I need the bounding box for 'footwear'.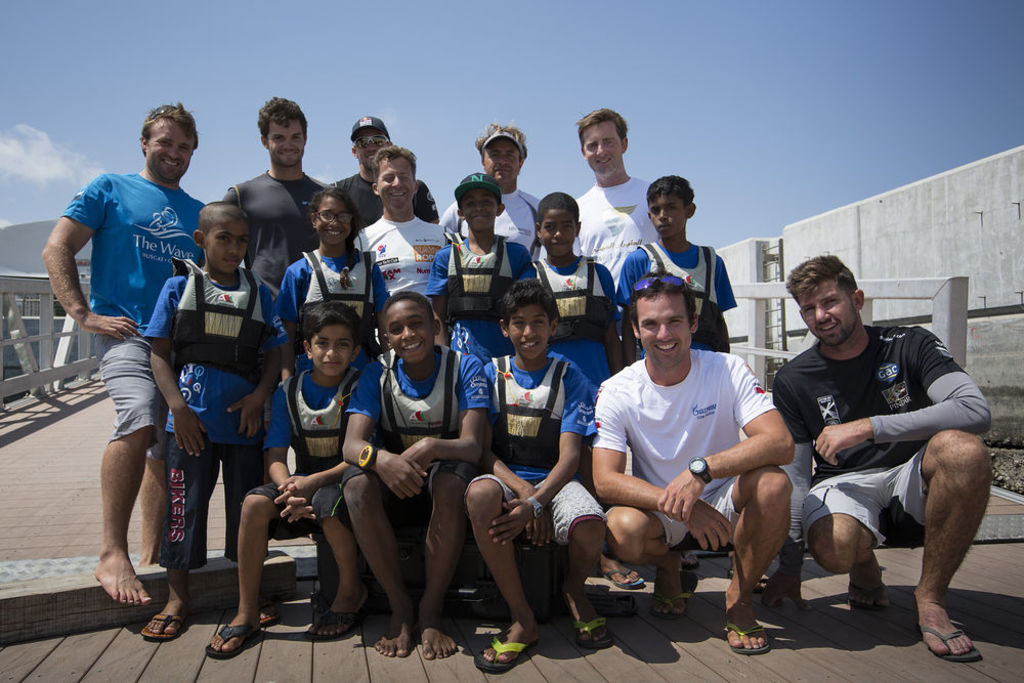
Here it is: region(604, 565, 644, 588).
